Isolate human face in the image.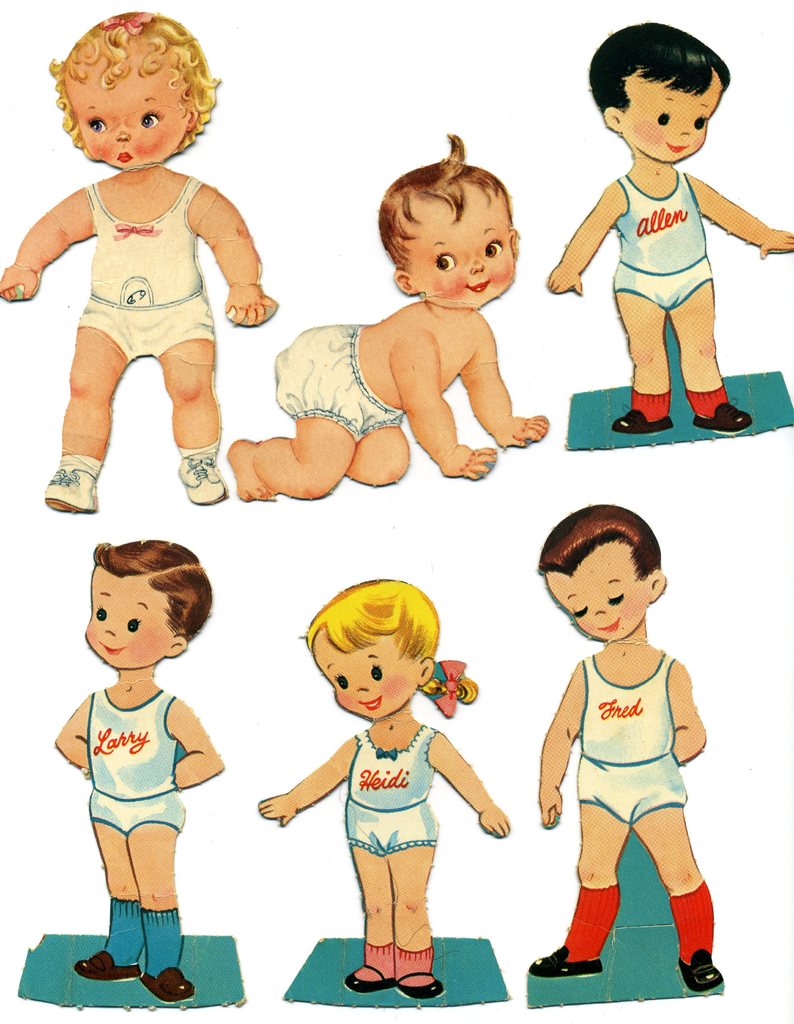
Isolated region: [x1=334, y1=641, x2=421, y2=722].
